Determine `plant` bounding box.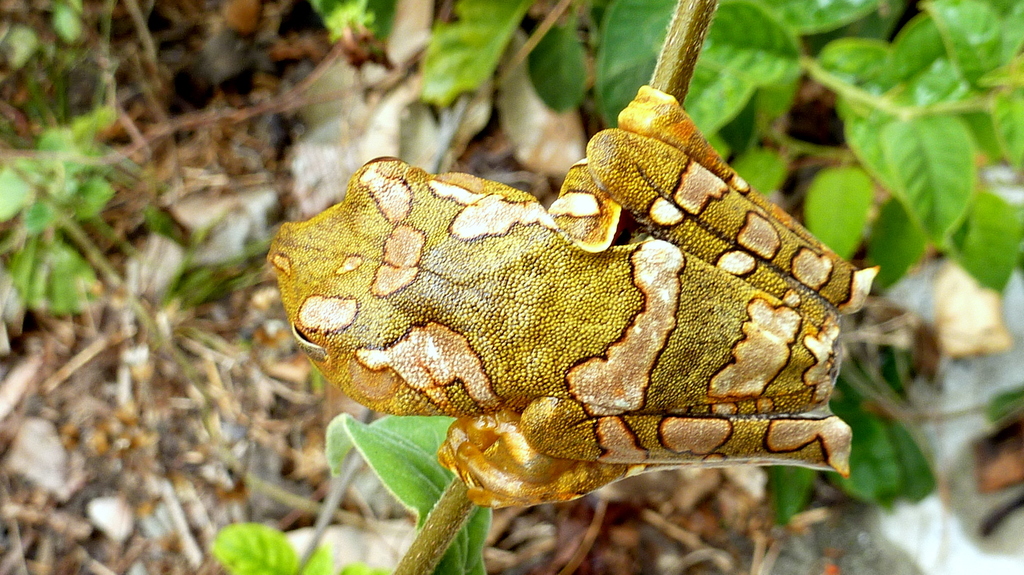
Determined: bbox=[218, 0, 1023, 574].
